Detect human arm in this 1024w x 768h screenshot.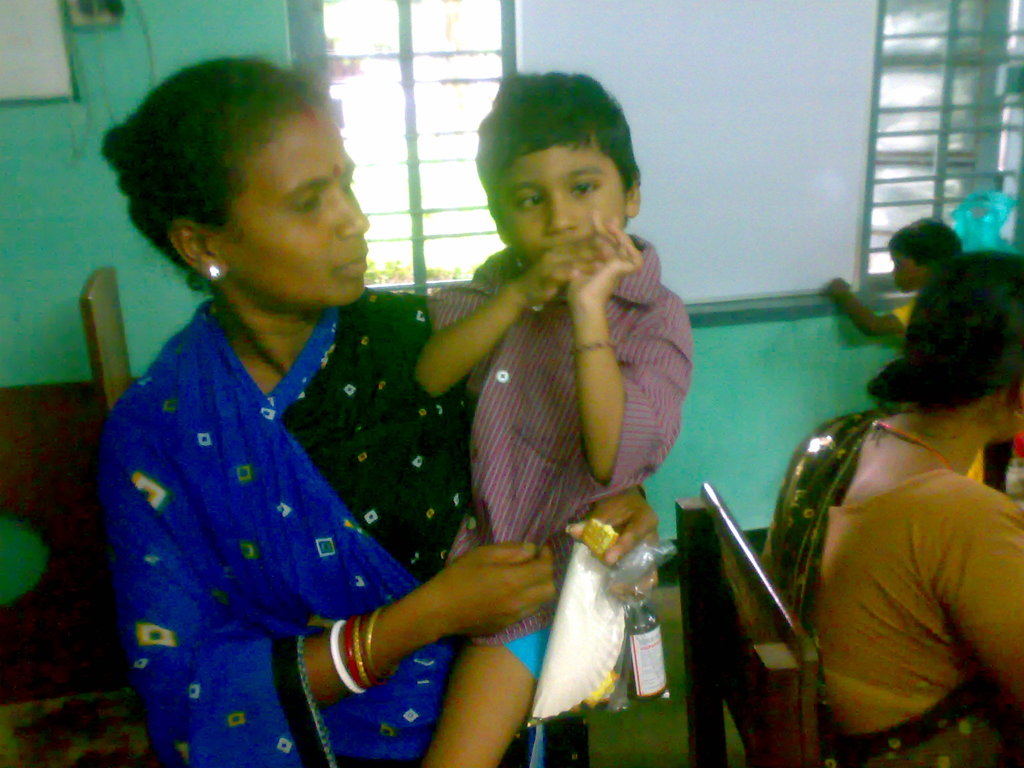
Detection: bbox(550, 239, 673, 518).
